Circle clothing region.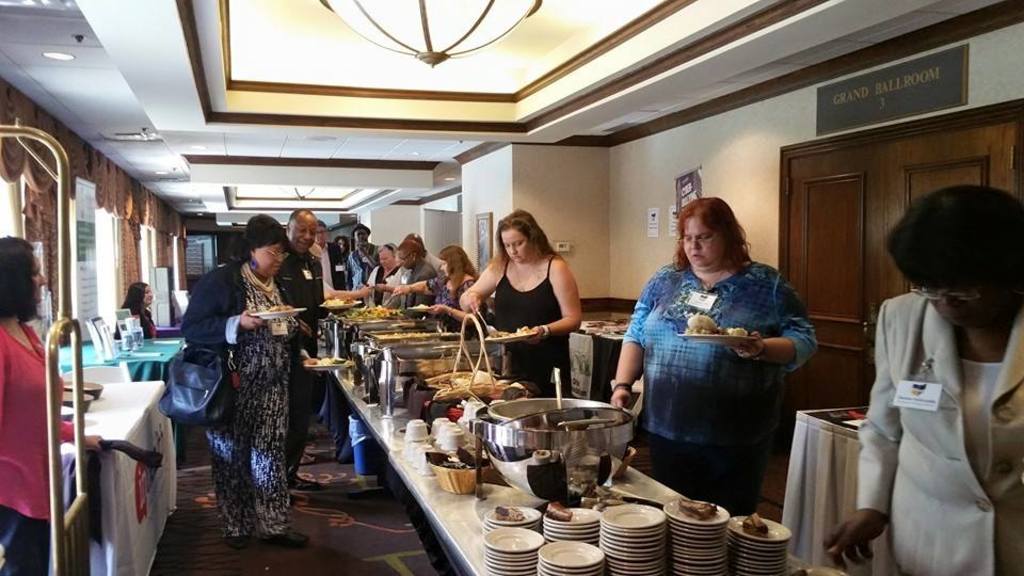
Region: left=113, top=306, right=158, bottom=339.
